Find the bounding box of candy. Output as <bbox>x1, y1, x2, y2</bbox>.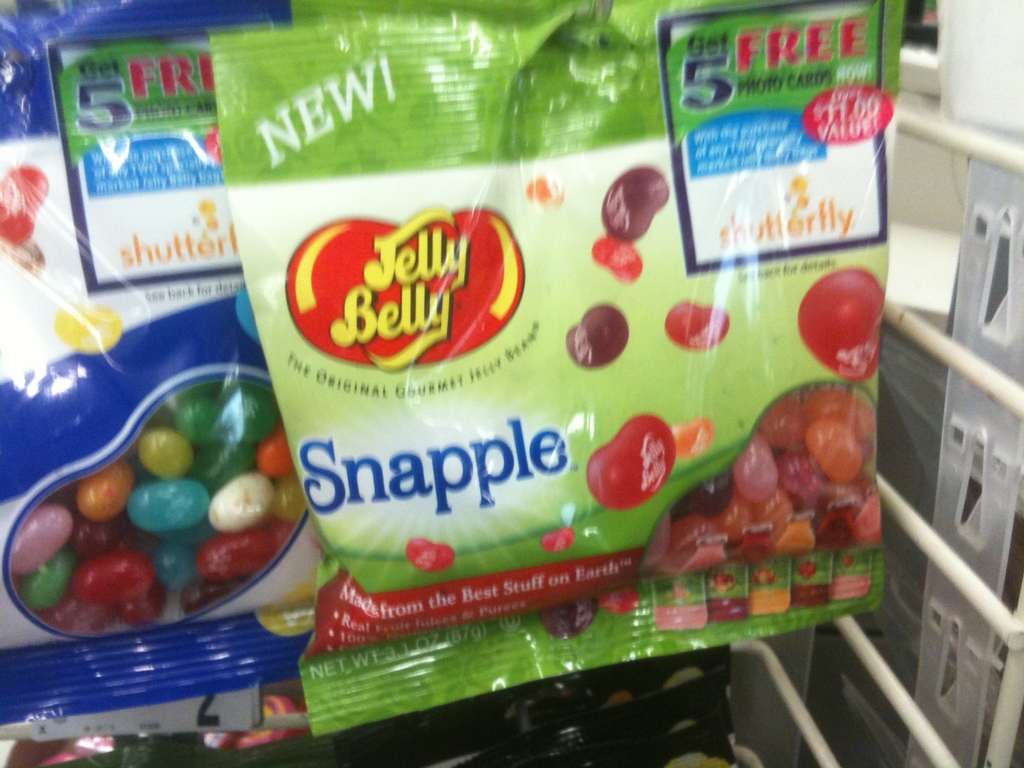
<bbox>564, 301, 630, 371</bbox>.
